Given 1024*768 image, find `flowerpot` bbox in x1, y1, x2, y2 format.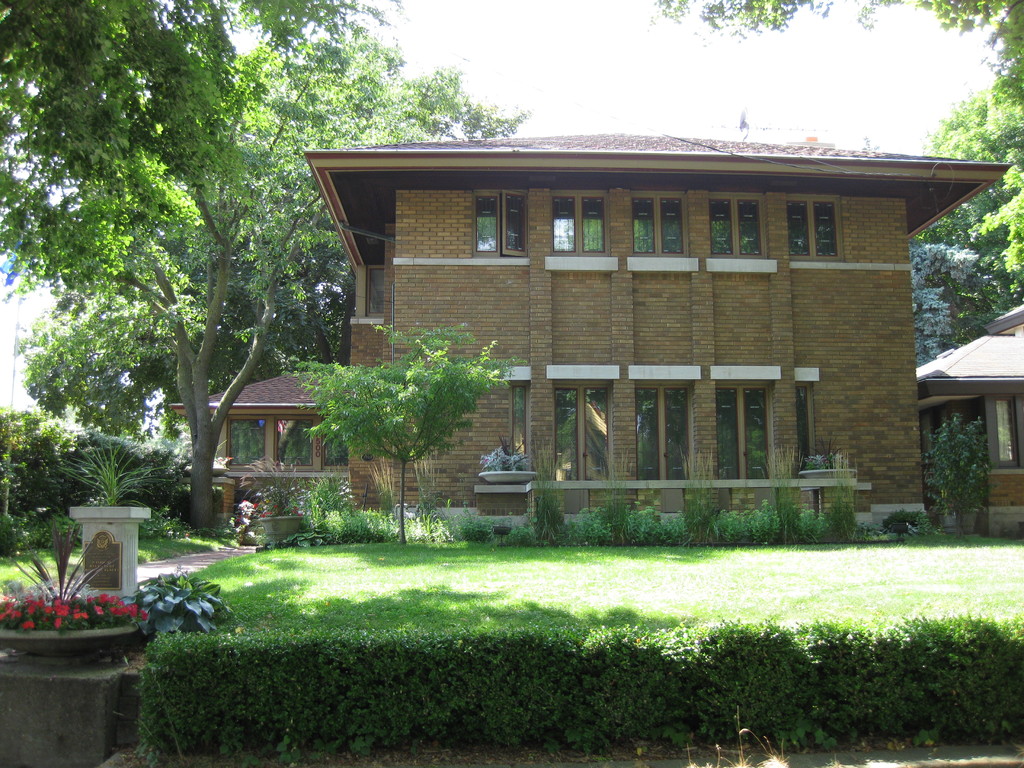
257, 515, 304, 549.
